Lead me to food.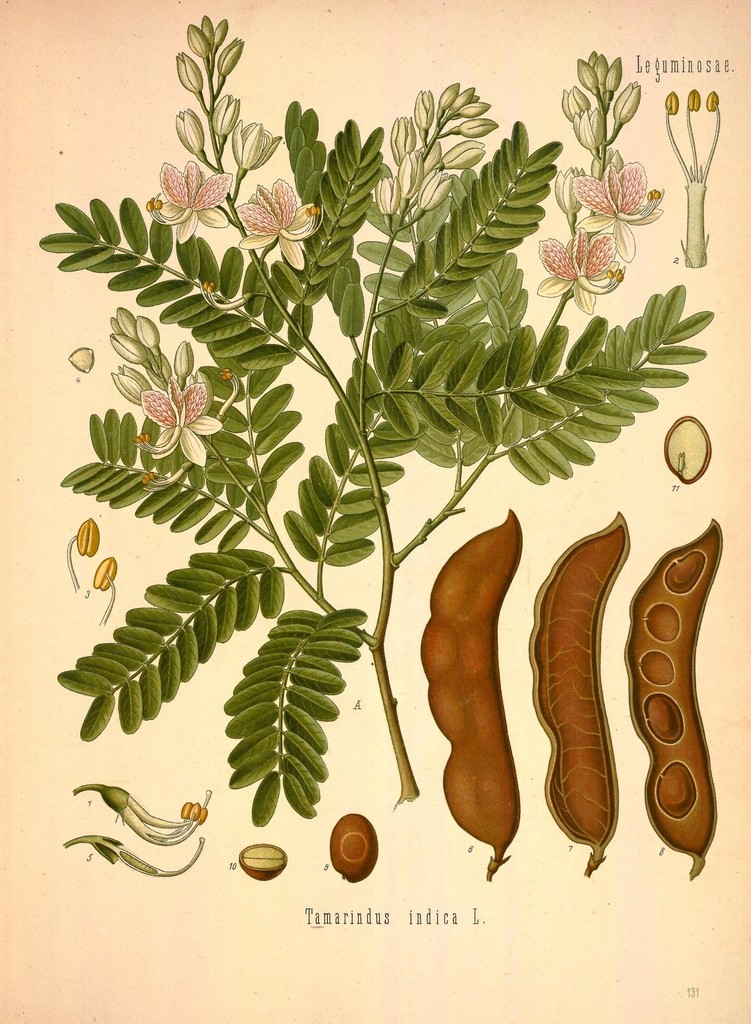
Lead to 625 516 720 880.
